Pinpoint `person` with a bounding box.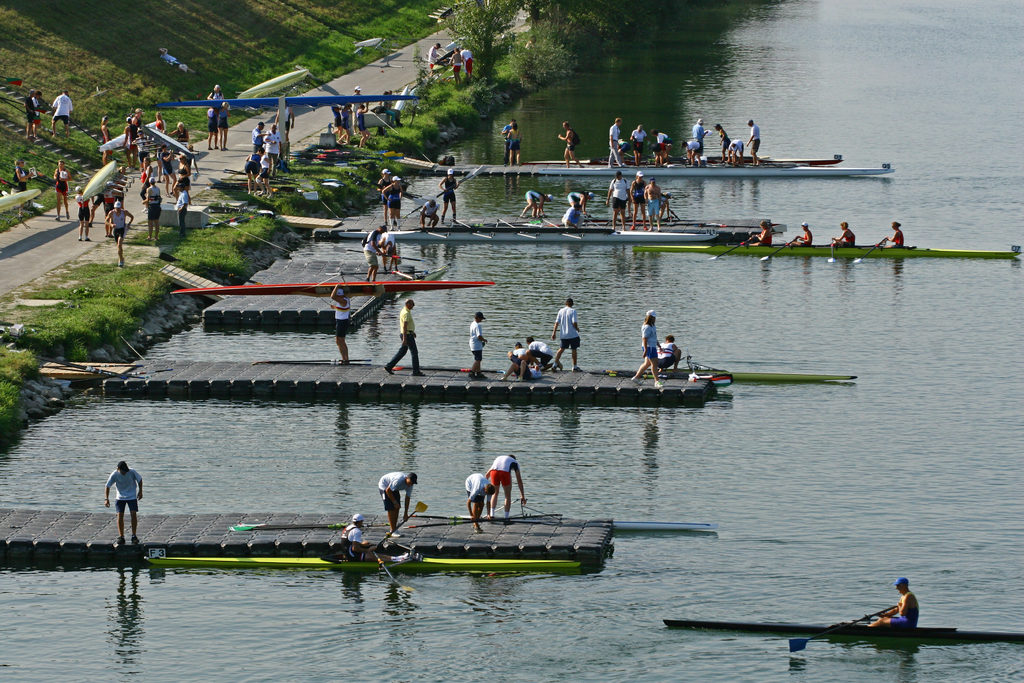
{"x1": 150, "y1": 177, "x2": 166, "y2": 242}.
